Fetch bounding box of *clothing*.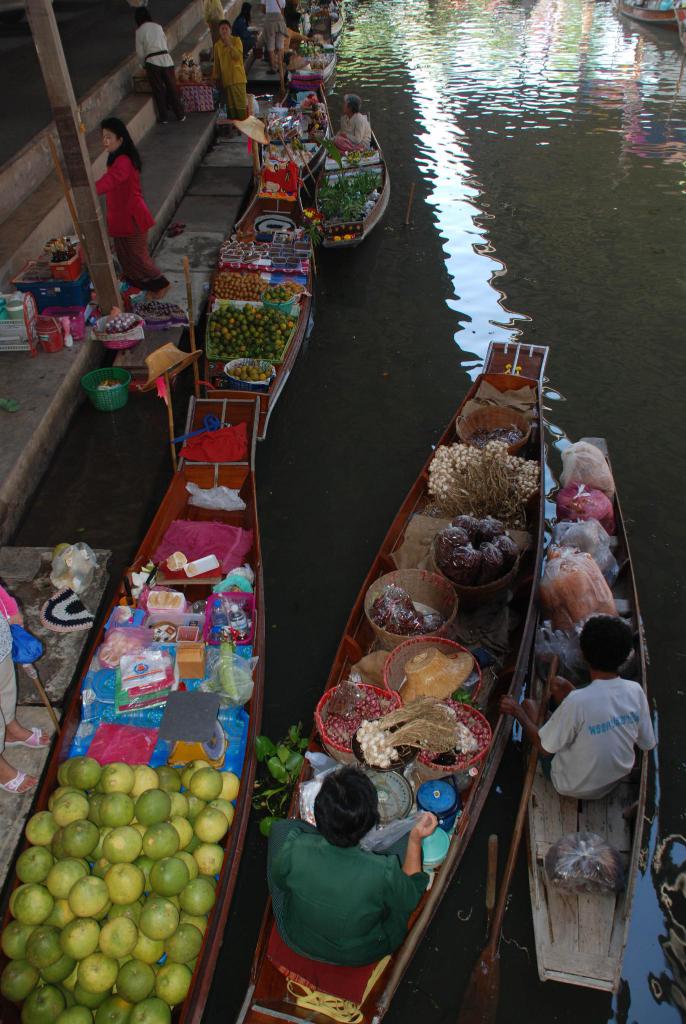
Bbox: select_region(268, 816, 427, 964).
